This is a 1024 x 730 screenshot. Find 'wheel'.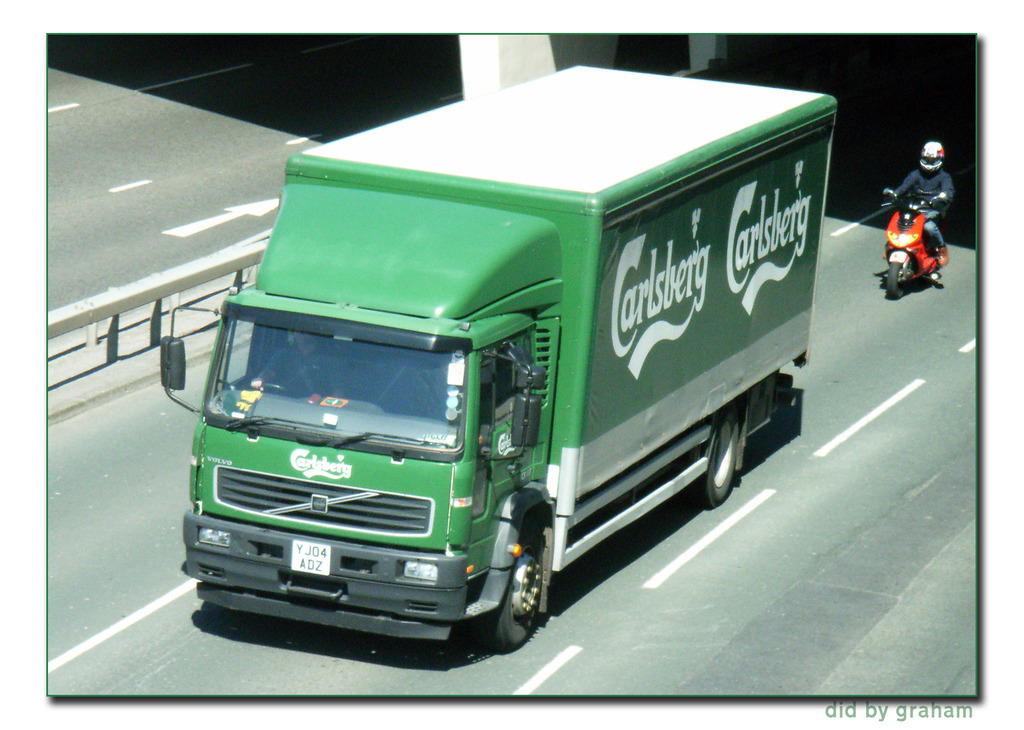
Bounding box: box(690, 412, 760, 530).
